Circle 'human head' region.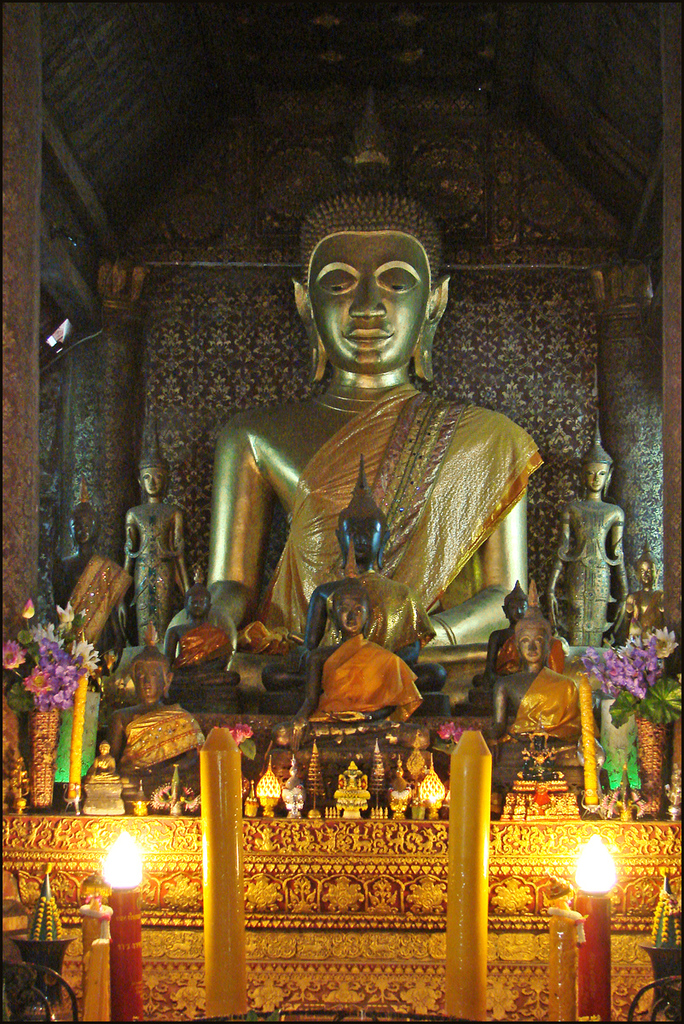
Region: [70, 509, 101, 549].
